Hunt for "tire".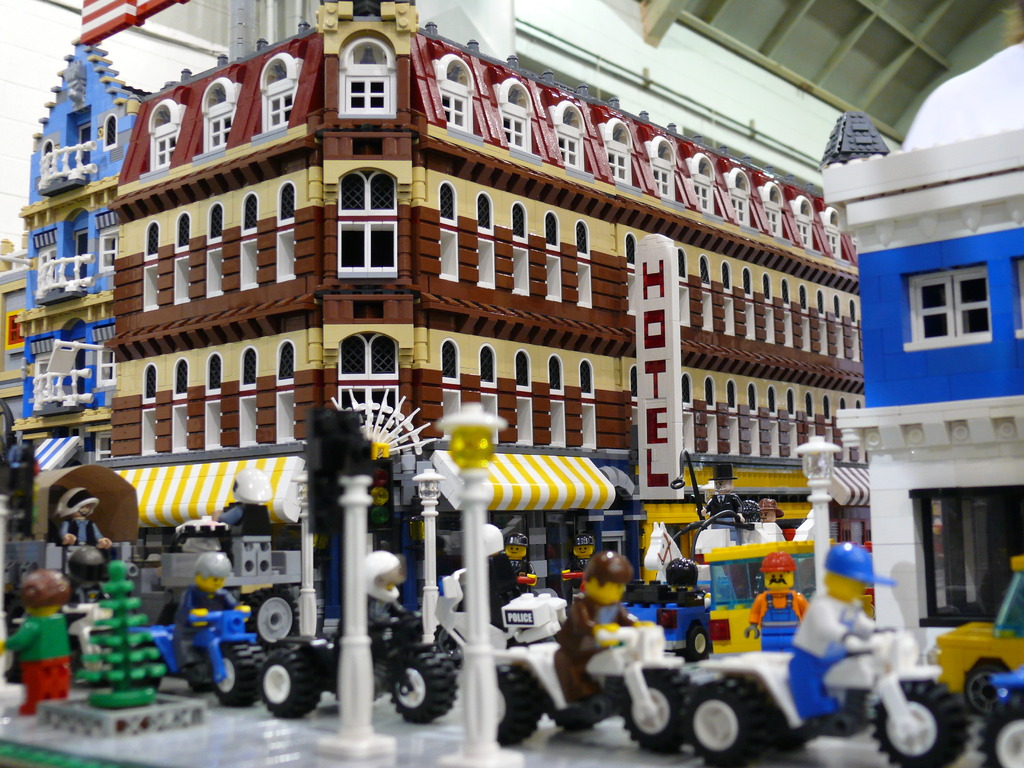
Hunted down at [258, 639, 320, 720].
